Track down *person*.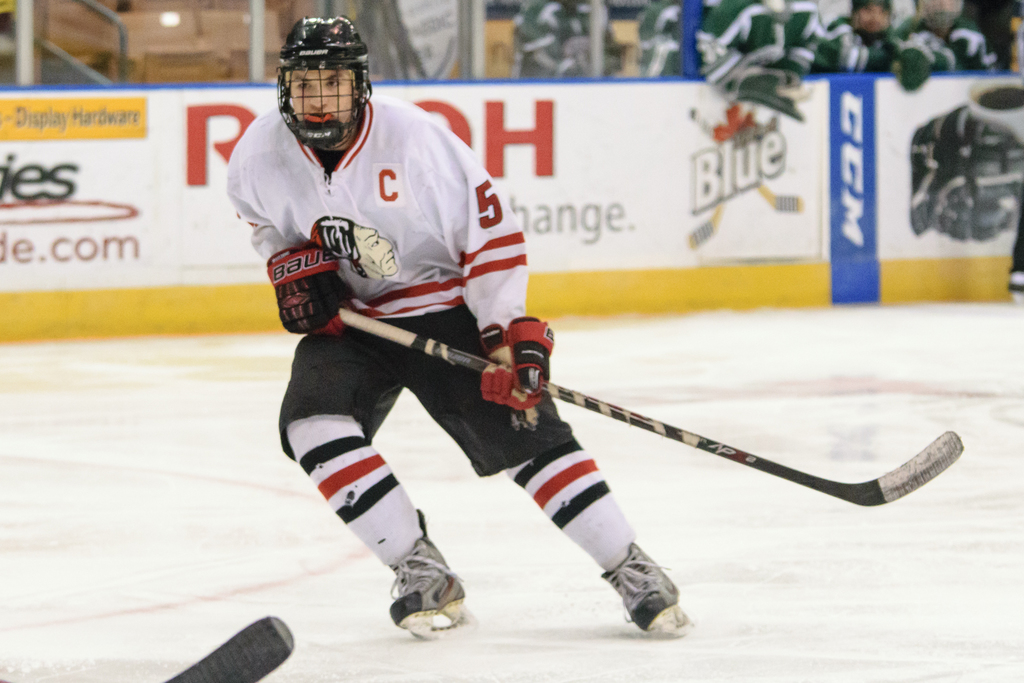
Tracked to bbox=(897, 0, 1018, 69).
